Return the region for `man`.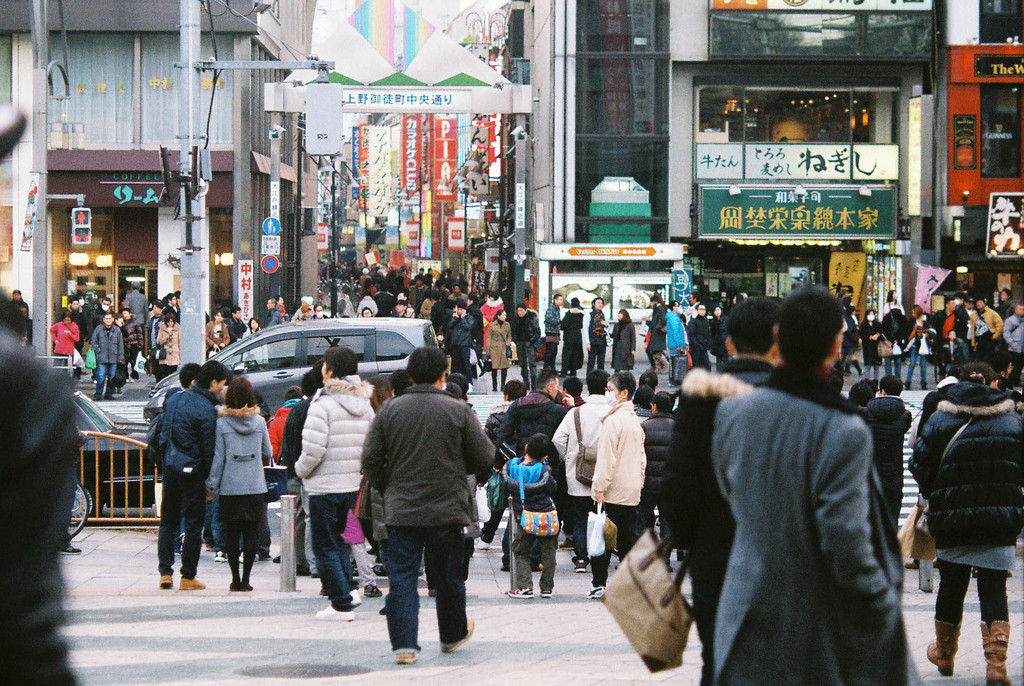
{"x1": 359, "y1": 349, "x2": 497, "y2": 668}.
